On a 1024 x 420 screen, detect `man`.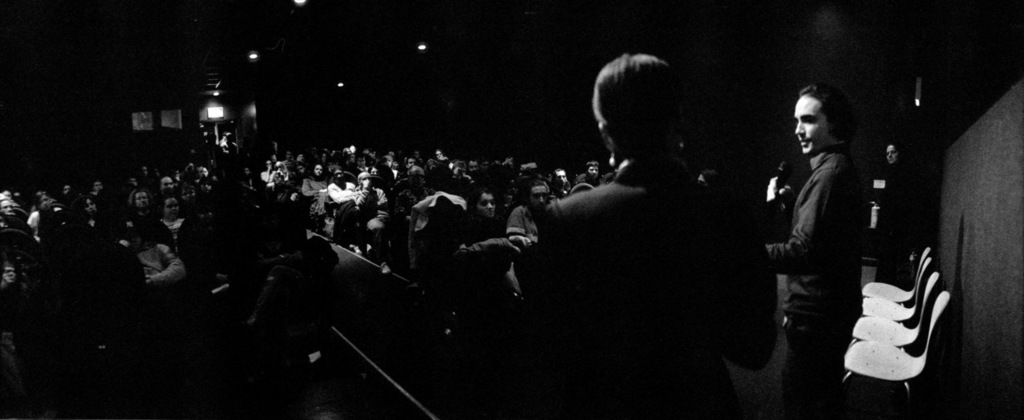
337,166,351,206.
